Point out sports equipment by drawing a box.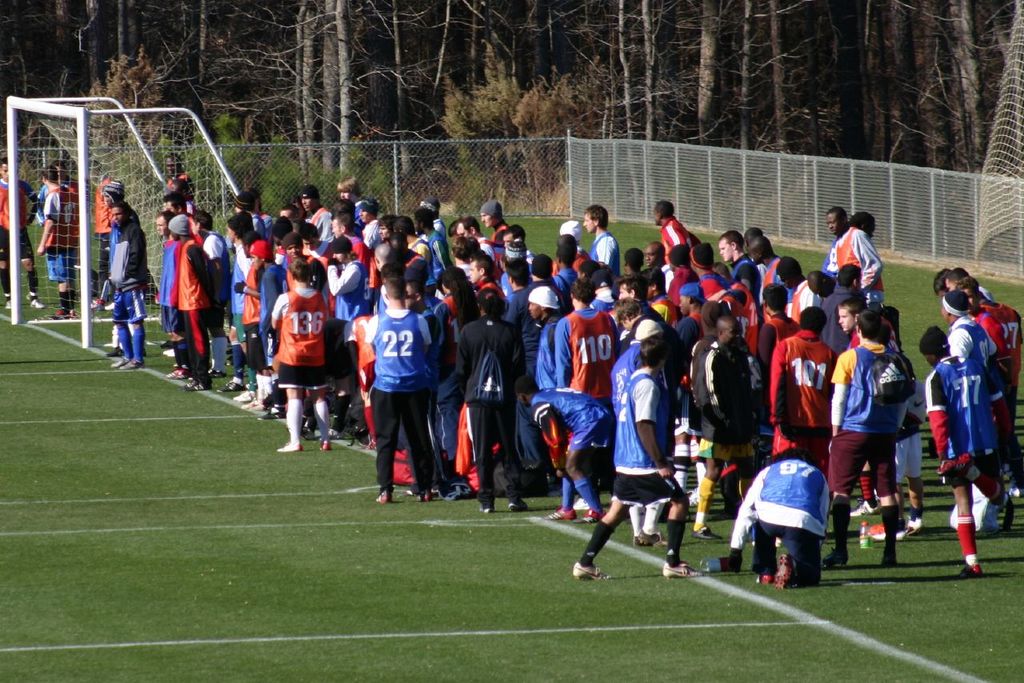
rect(999, 497, 1018, 529).
